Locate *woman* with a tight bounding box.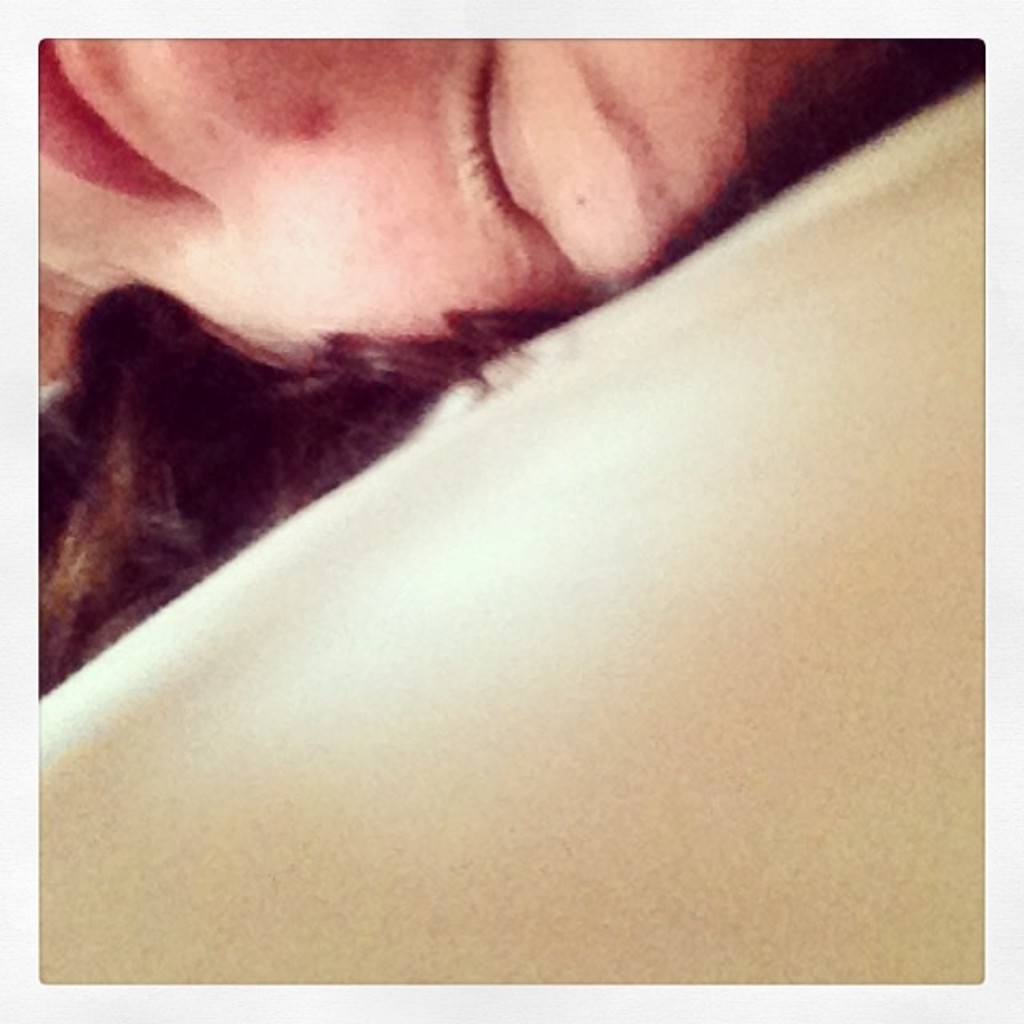
37 40 986 696.
